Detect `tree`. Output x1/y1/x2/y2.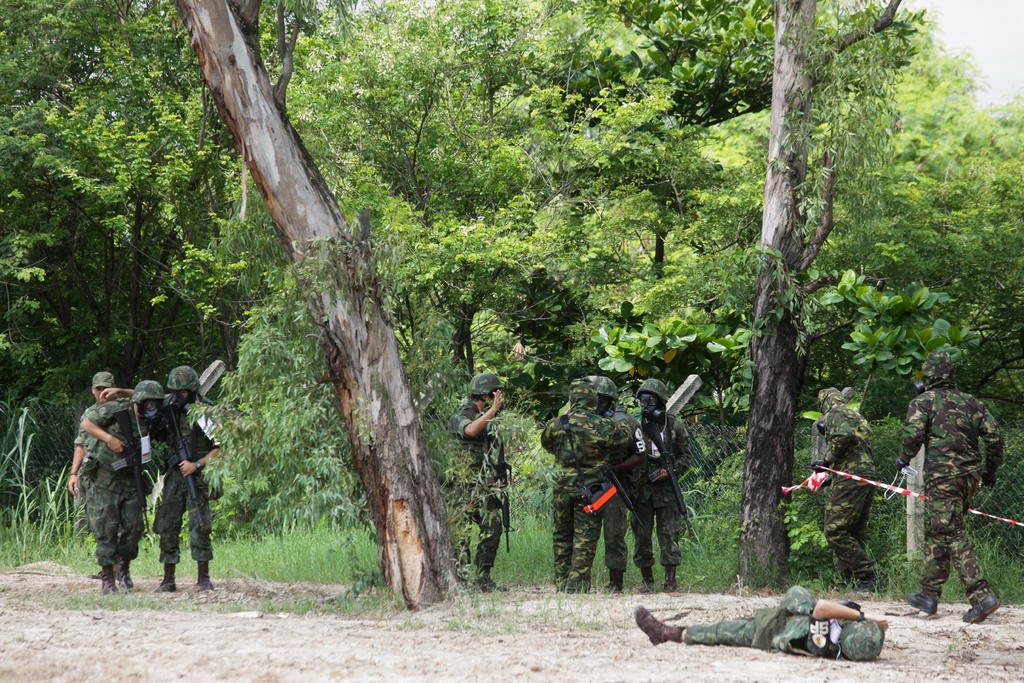
168/0/472/610.
